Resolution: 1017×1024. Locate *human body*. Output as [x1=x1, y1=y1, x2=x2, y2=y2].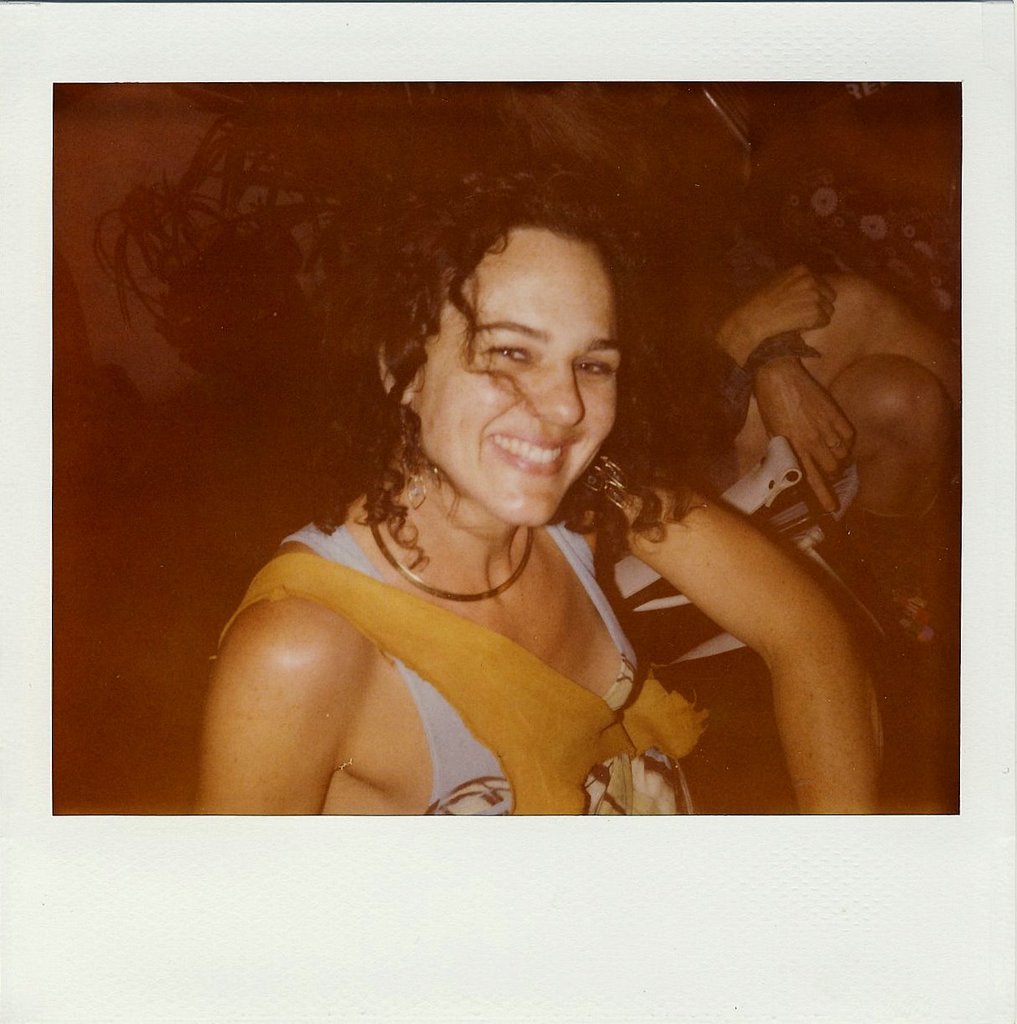
[x1=199, y1=165, x2=882, y2=820].
